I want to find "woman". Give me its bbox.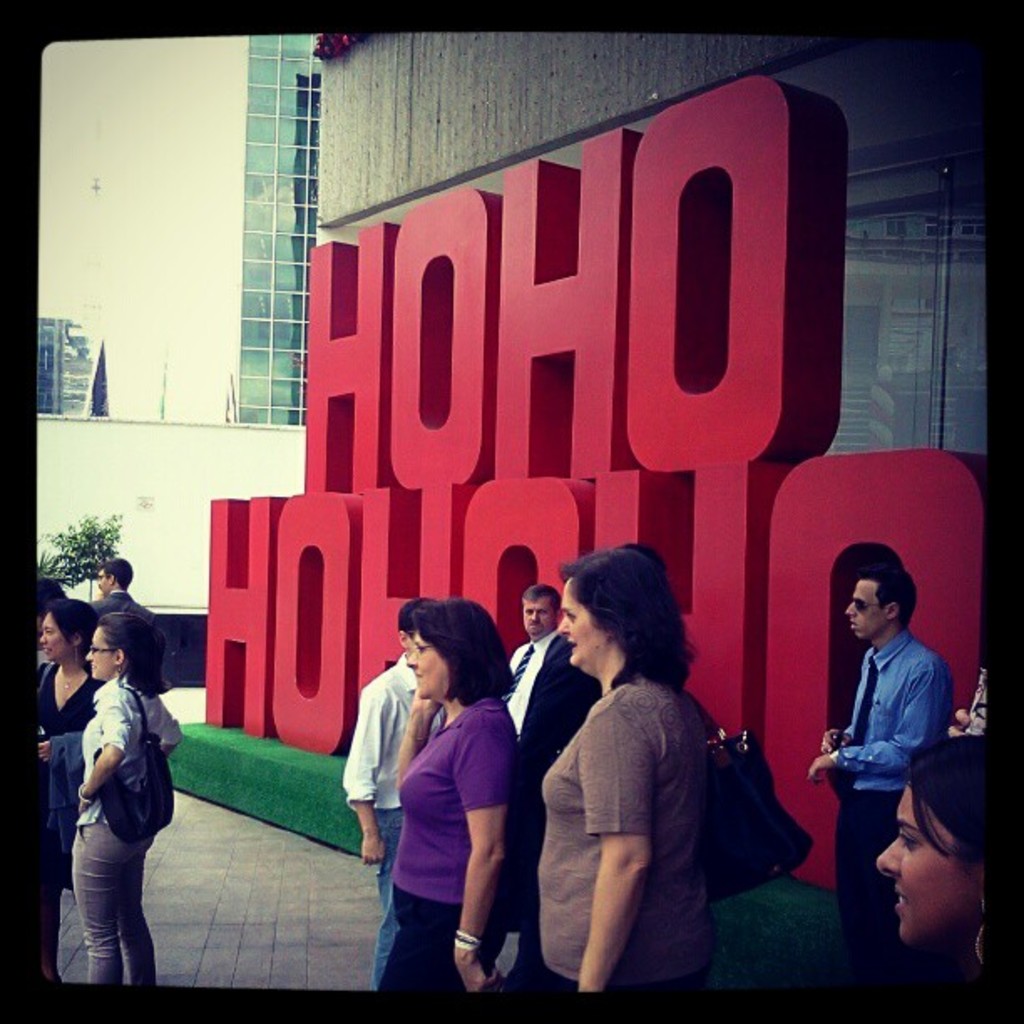
bbox=(534, 540, 716, 999).
